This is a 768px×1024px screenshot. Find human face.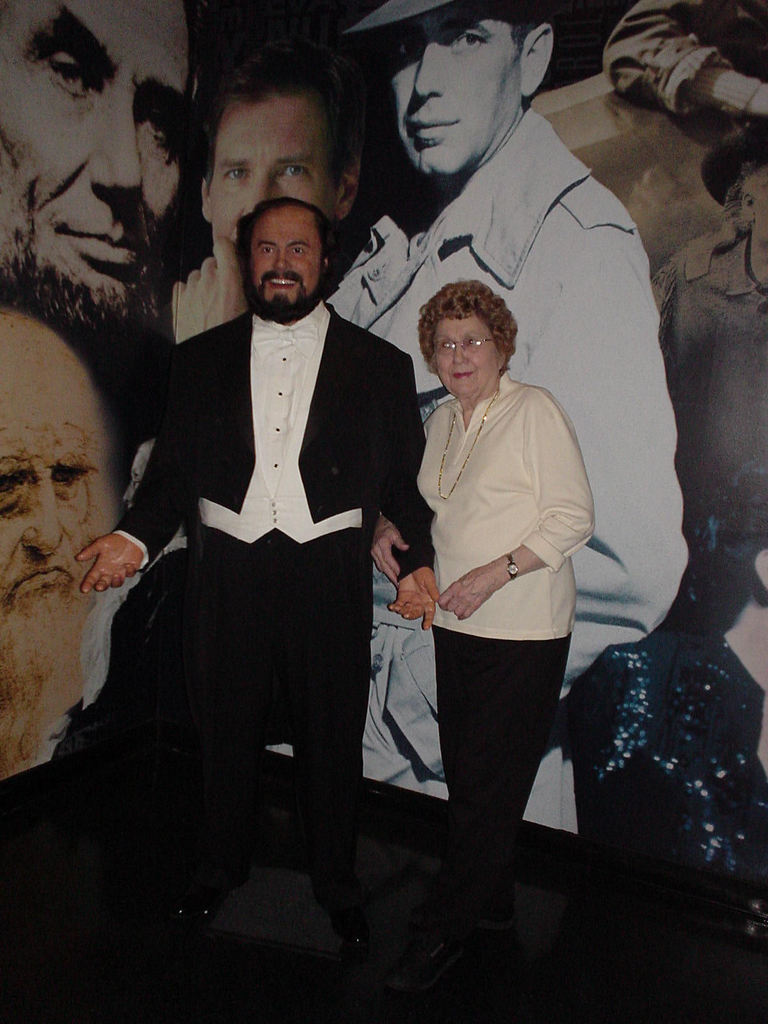
Bounding box: bbox(210, 101, 327, 239).
